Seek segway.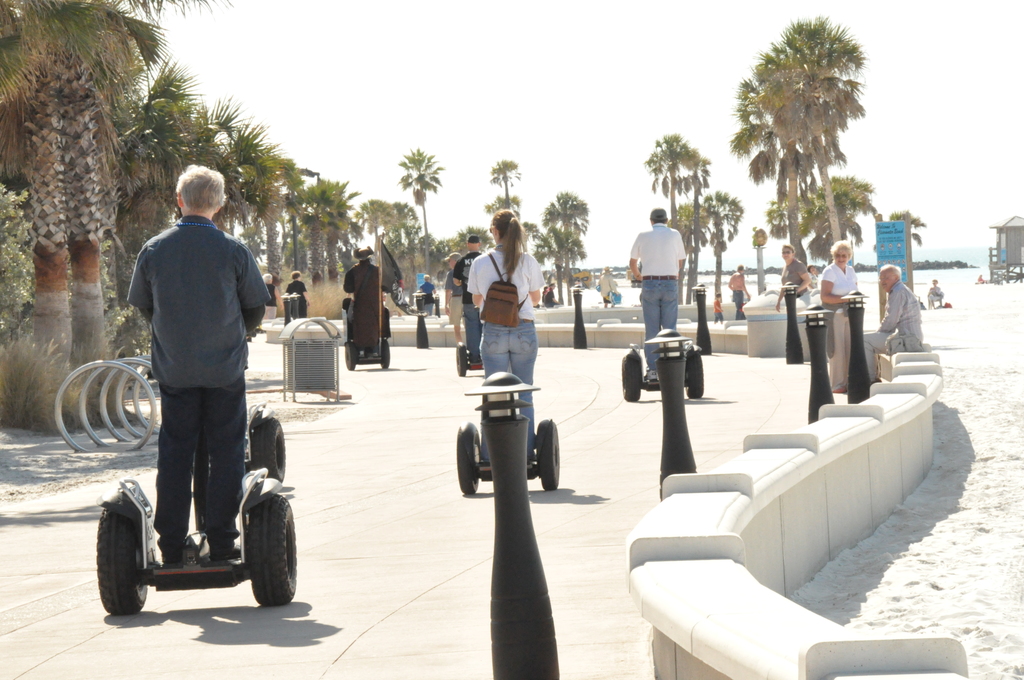
<box>625,281,705,394</box>.
